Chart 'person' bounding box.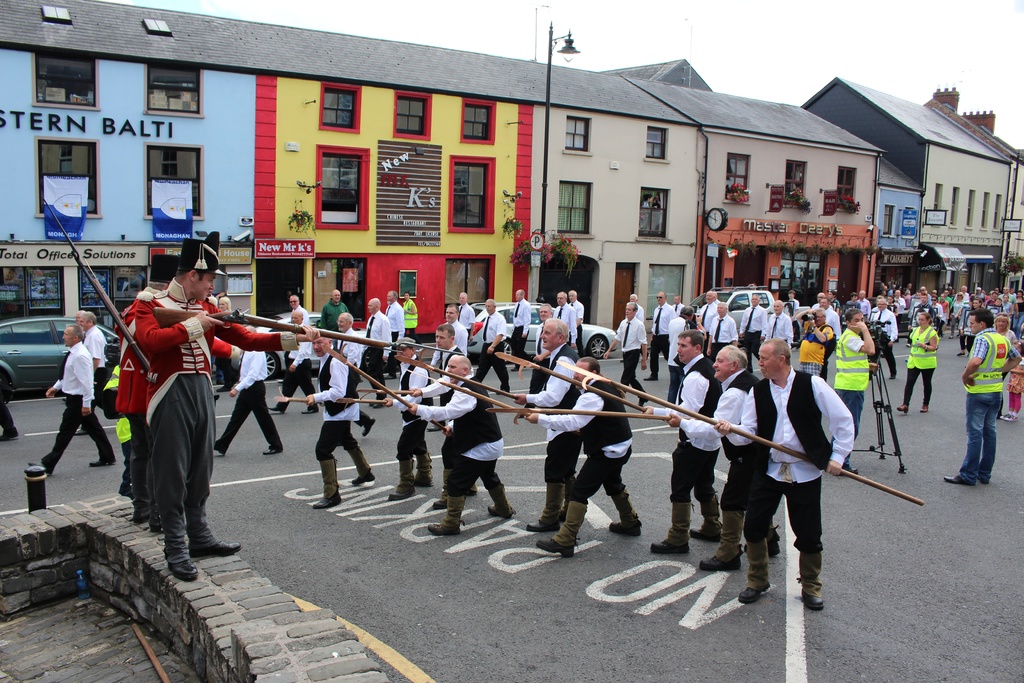
Charted: region(554, 327, 644, 553).
